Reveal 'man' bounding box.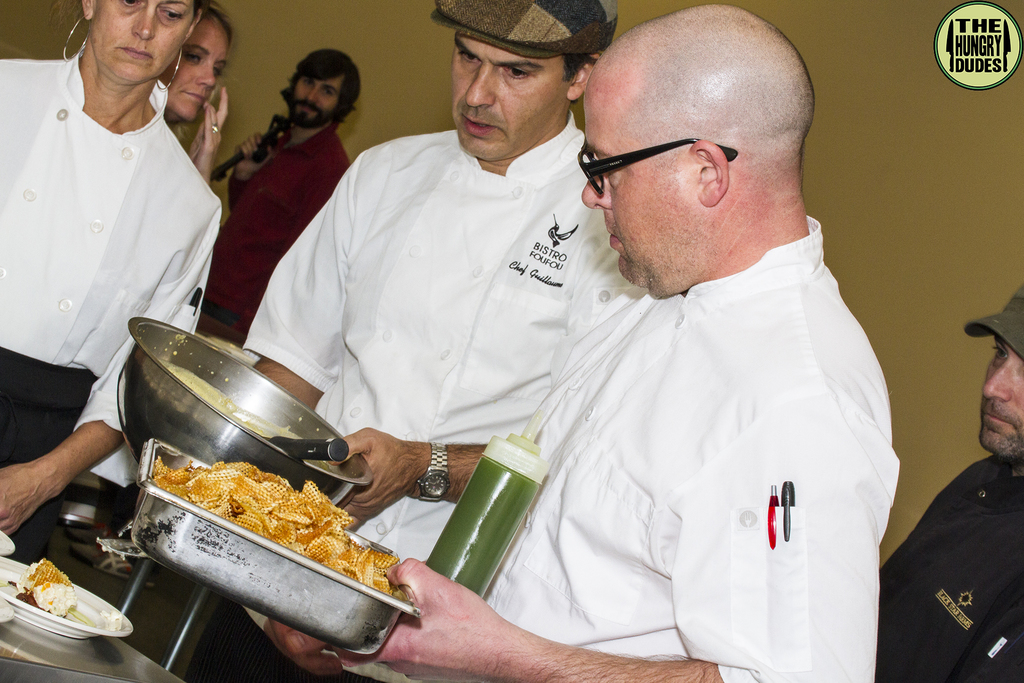
Revealed: select_region(457, 8, 934, 678).
